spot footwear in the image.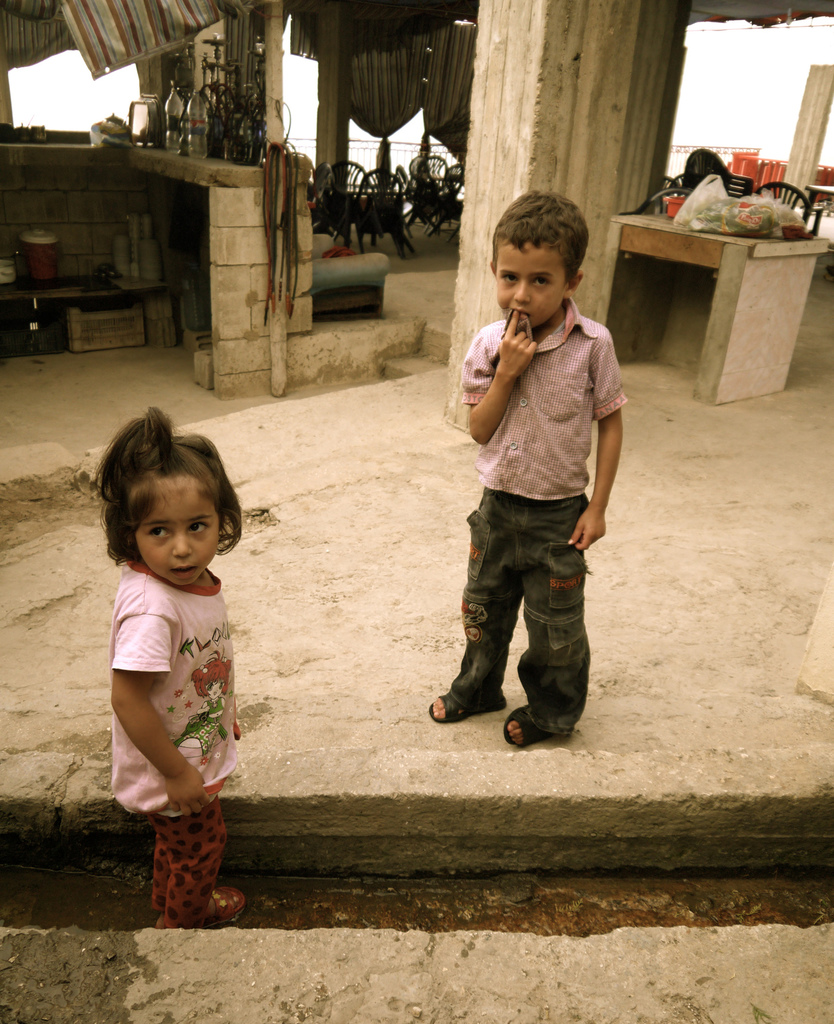
footwear found at l=426, t=696, r=505, b=723.
